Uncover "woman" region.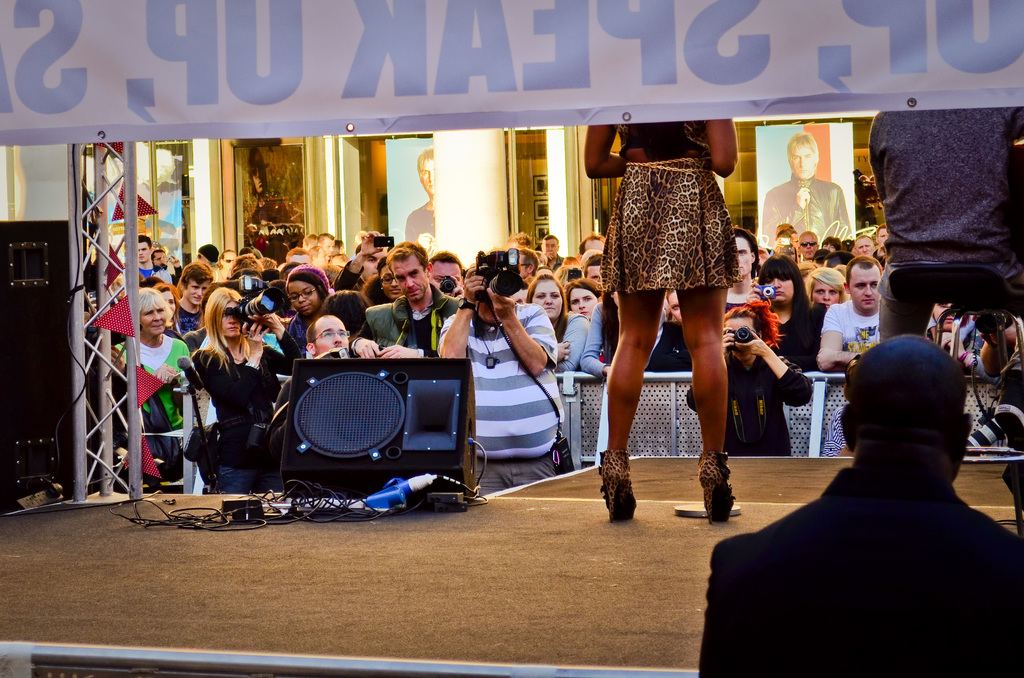
Uncovered: x1=196, y1=284, x2=298, y2=495.
